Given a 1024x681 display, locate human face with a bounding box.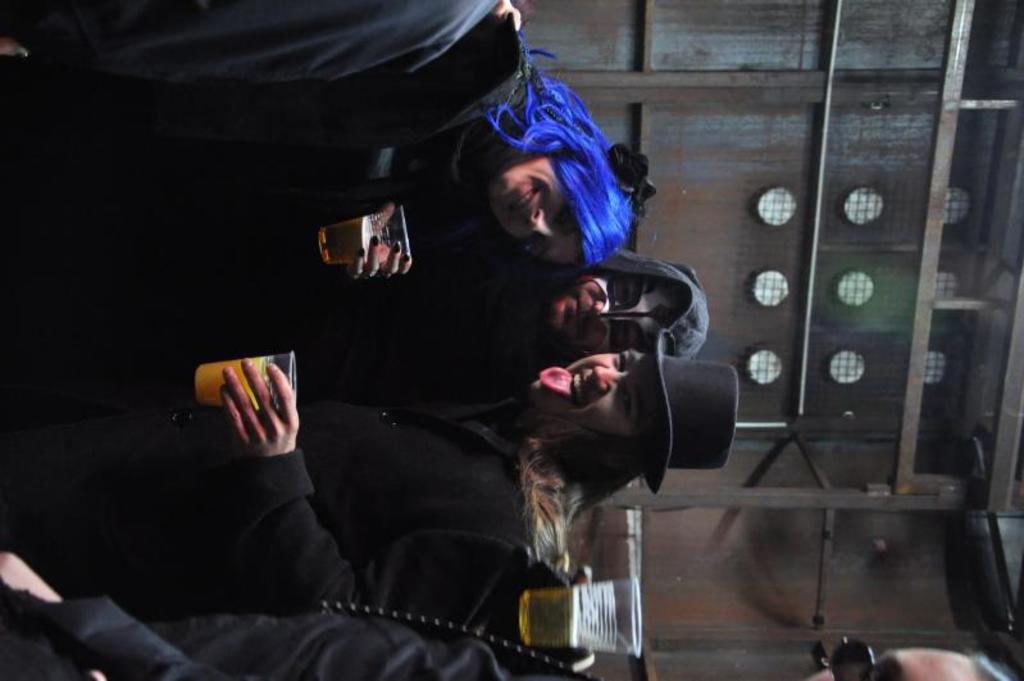
Located: region(488, 151, 590, 264).
